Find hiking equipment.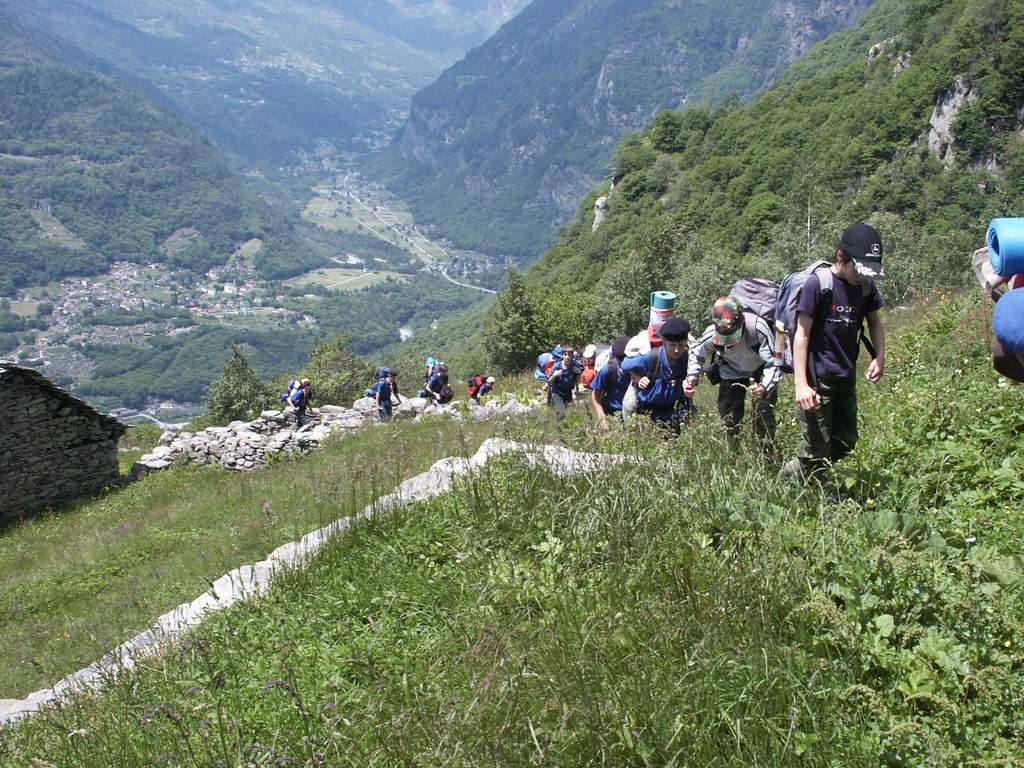
select_region(417, 388, 429, 398).
